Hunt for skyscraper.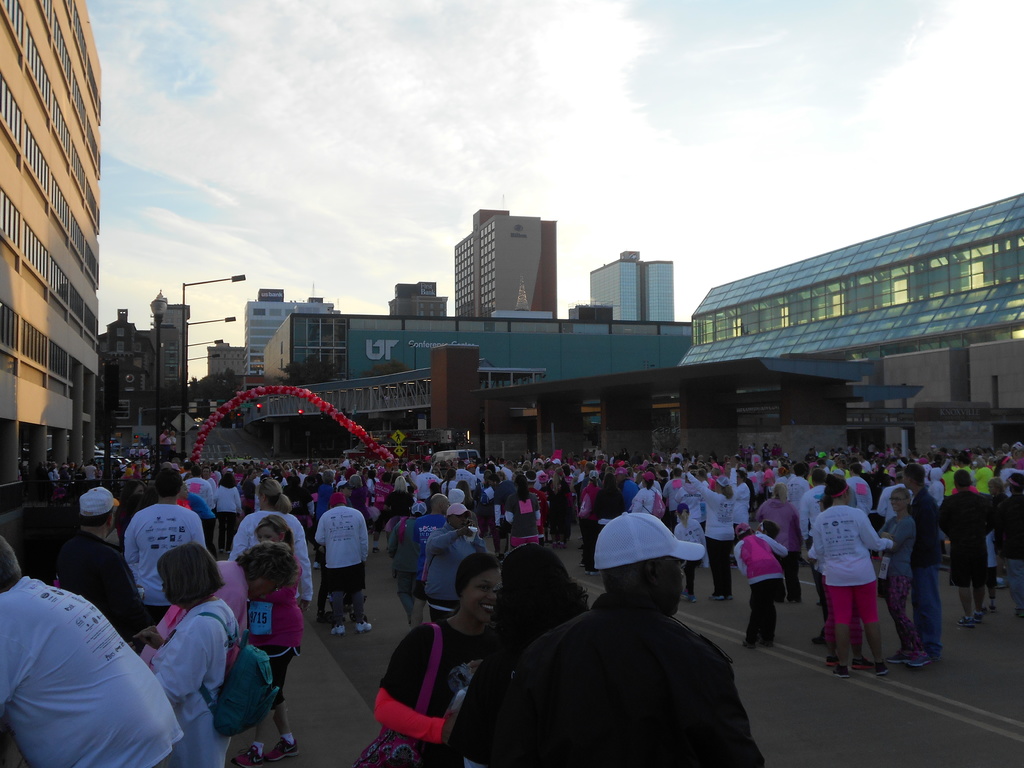
Hunted down at pyautogui.locateOnScreen(584, 246, 685, 328).
